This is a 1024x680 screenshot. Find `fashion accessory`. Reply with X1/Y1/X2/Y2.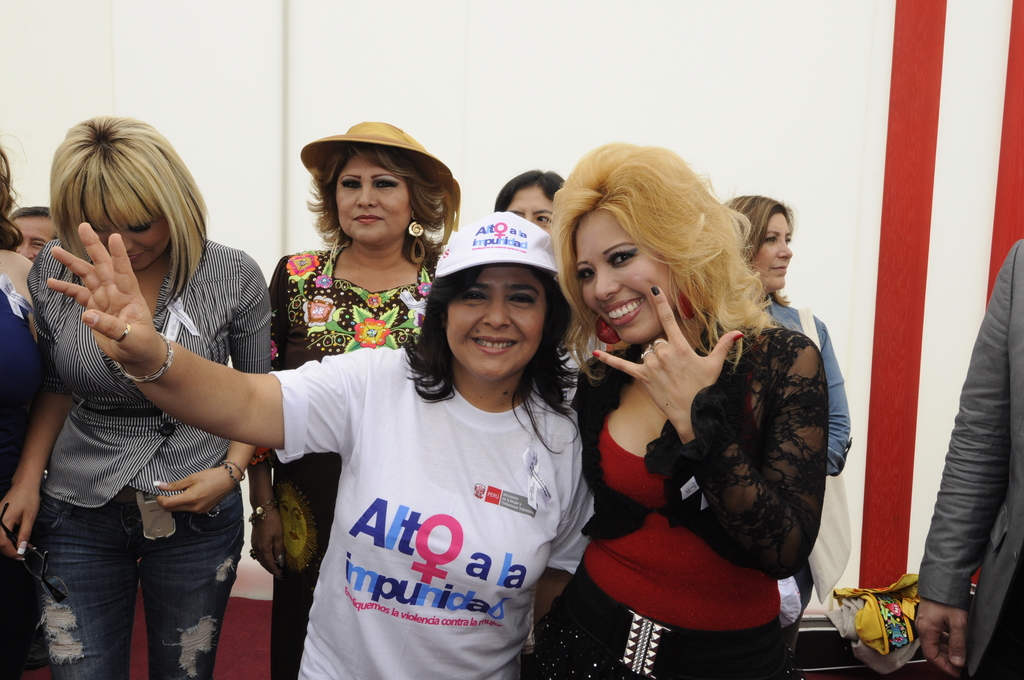
408/207/429/265.
